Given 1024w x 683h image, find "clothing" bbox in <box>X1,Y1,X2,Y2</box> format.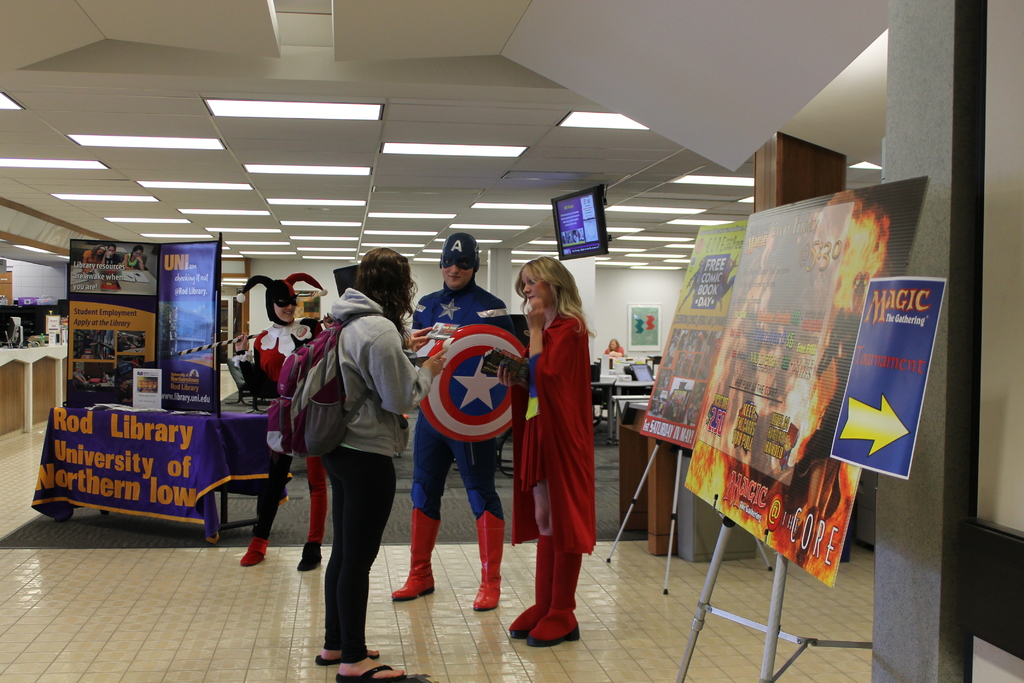
<box>408,280,507,548</box>.
